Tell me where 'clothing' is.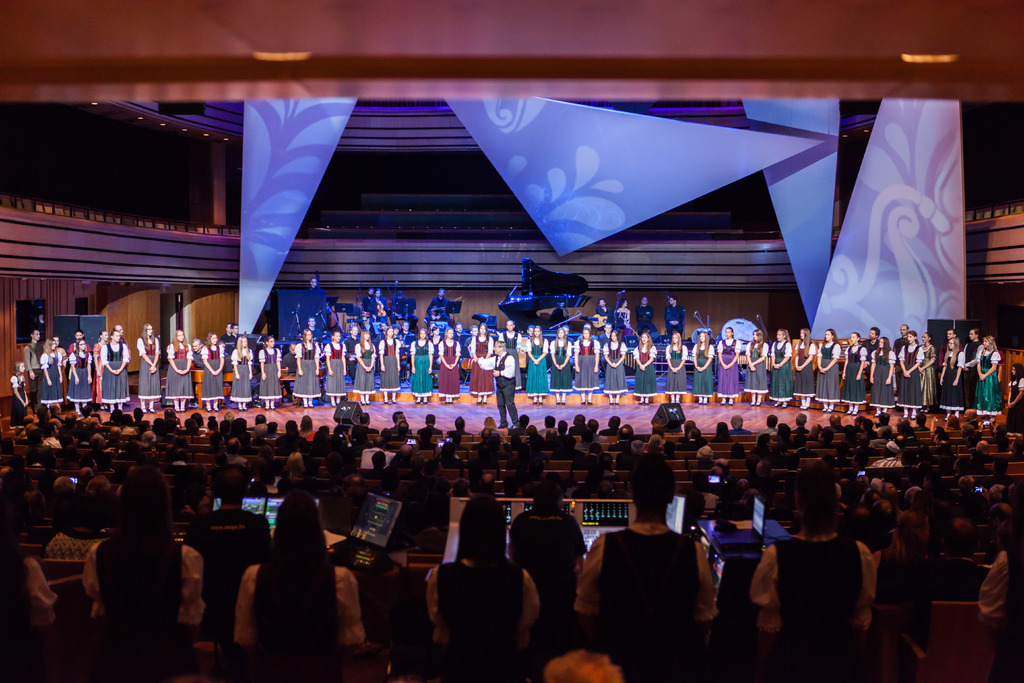
'clothing' is at region(481, 346, 518, 427).
